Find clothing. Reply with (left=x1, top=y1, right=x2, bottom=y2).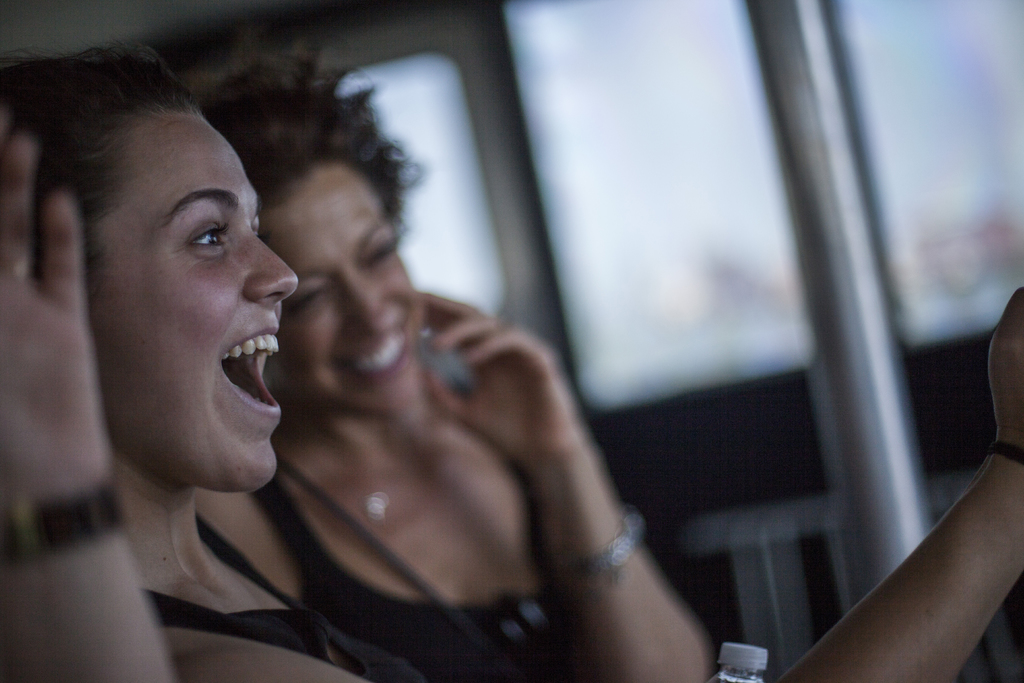
(left=244, top=462, right=576, bottom=682).
